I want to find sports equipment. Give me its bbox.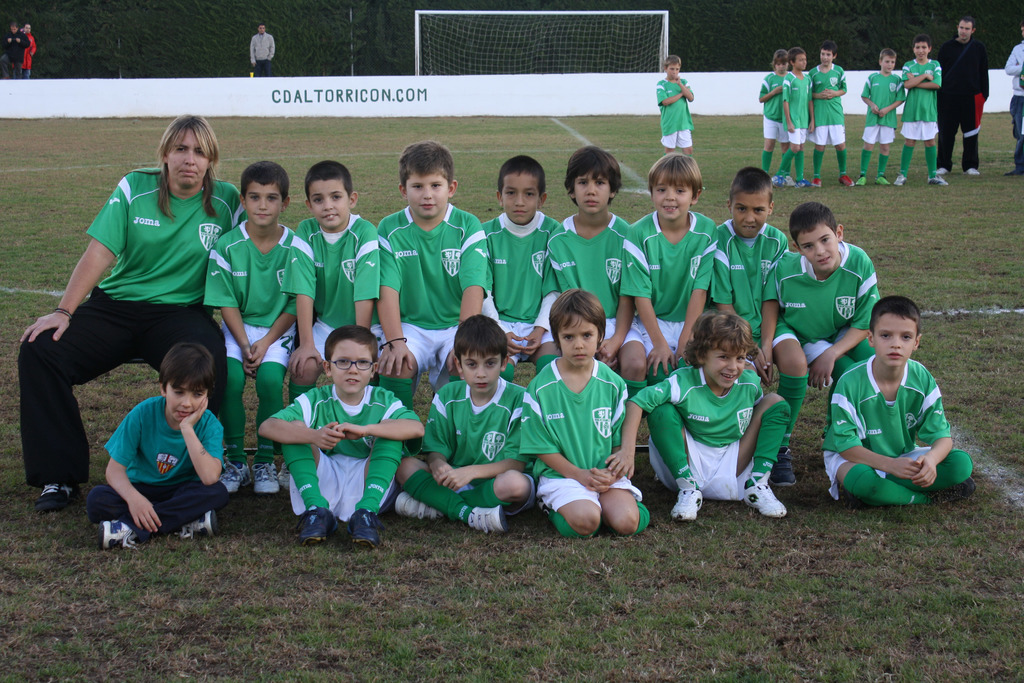
x1=395, y1=491, x2=439, y2=518.
